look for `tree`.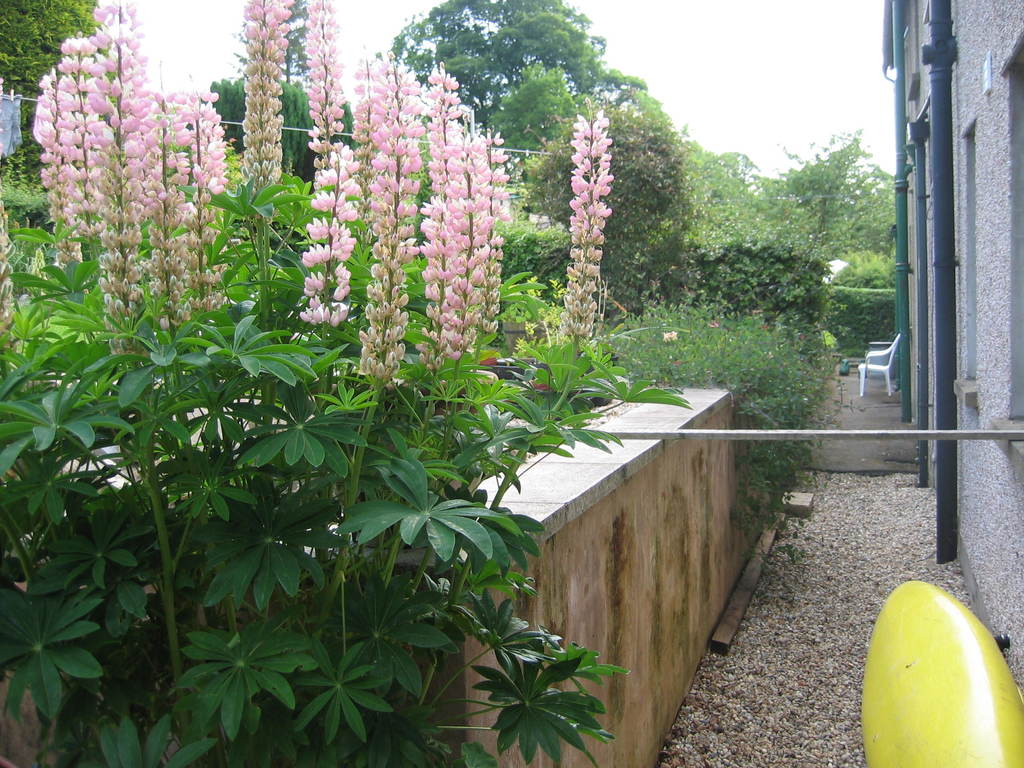
Found: pyautogui.locateOnScreen(202, 68, 351, 194).
